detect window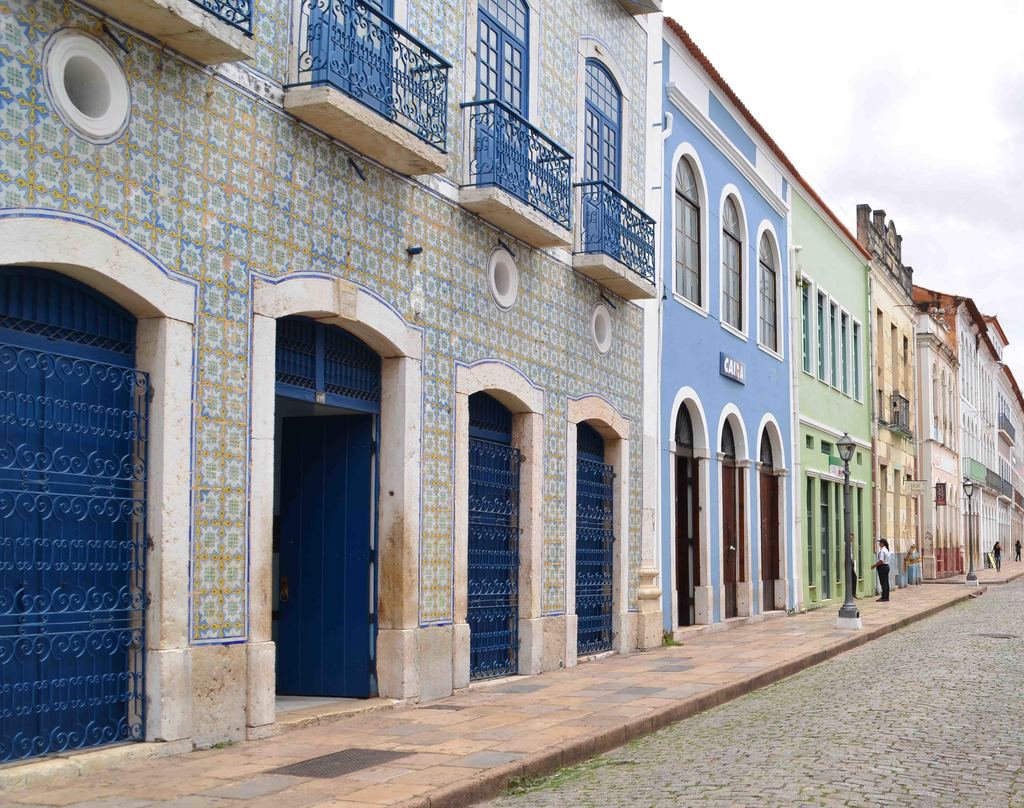
<box>720,188,748,343</box>
